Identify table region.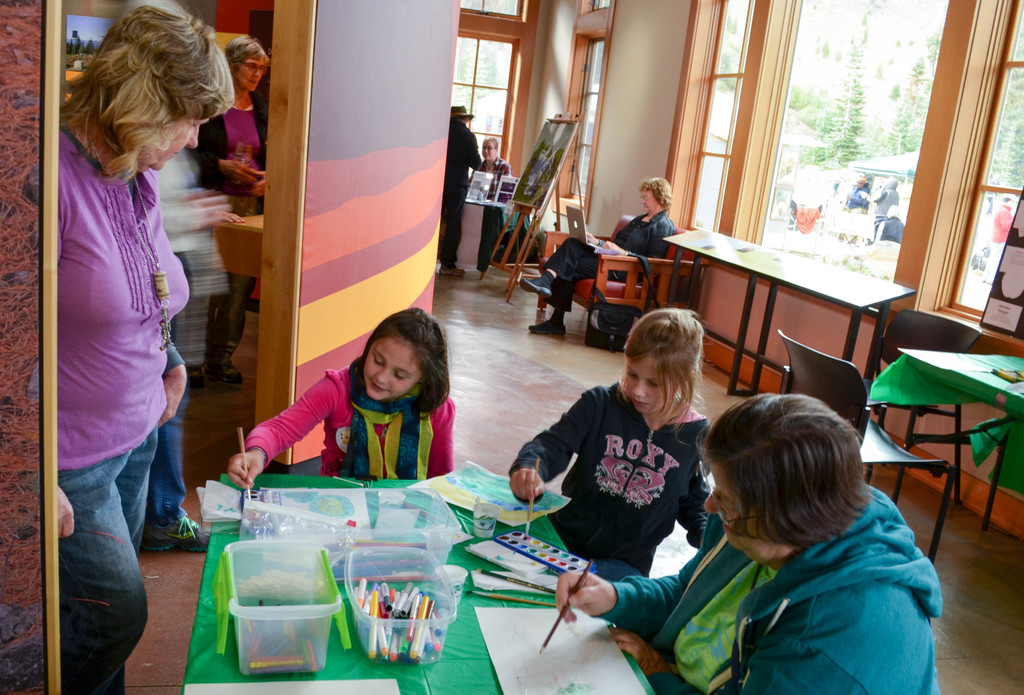
Region: box(866, 343, 1023, 605).
